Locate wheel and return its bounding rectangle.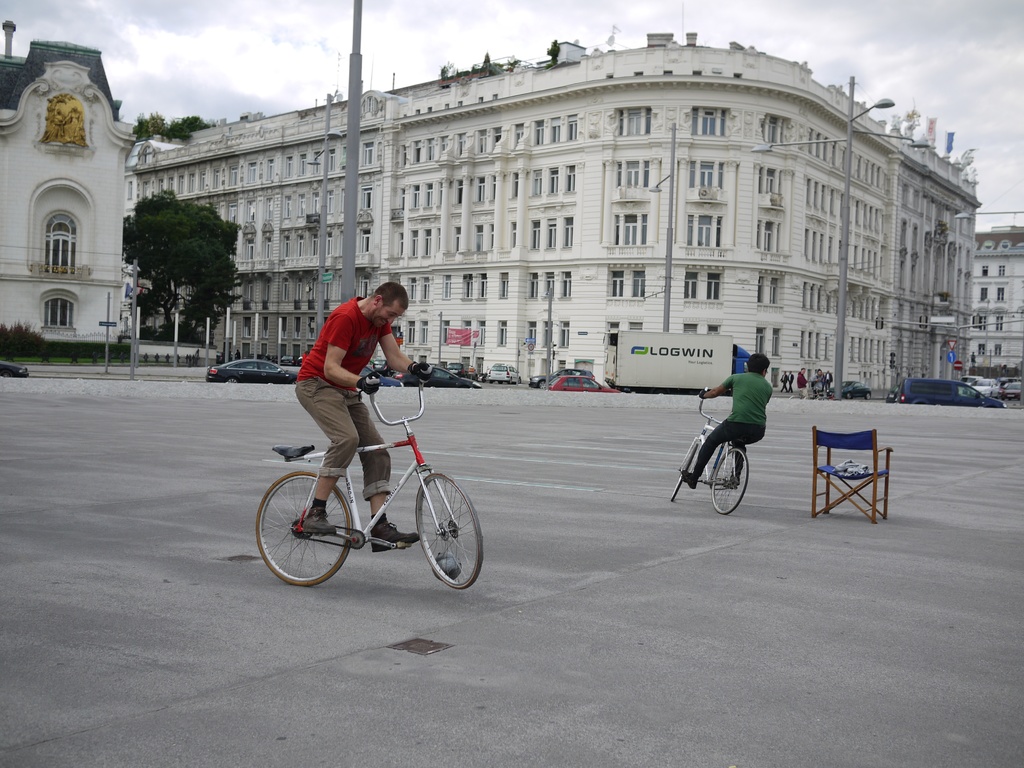
(227,377,236,382).
